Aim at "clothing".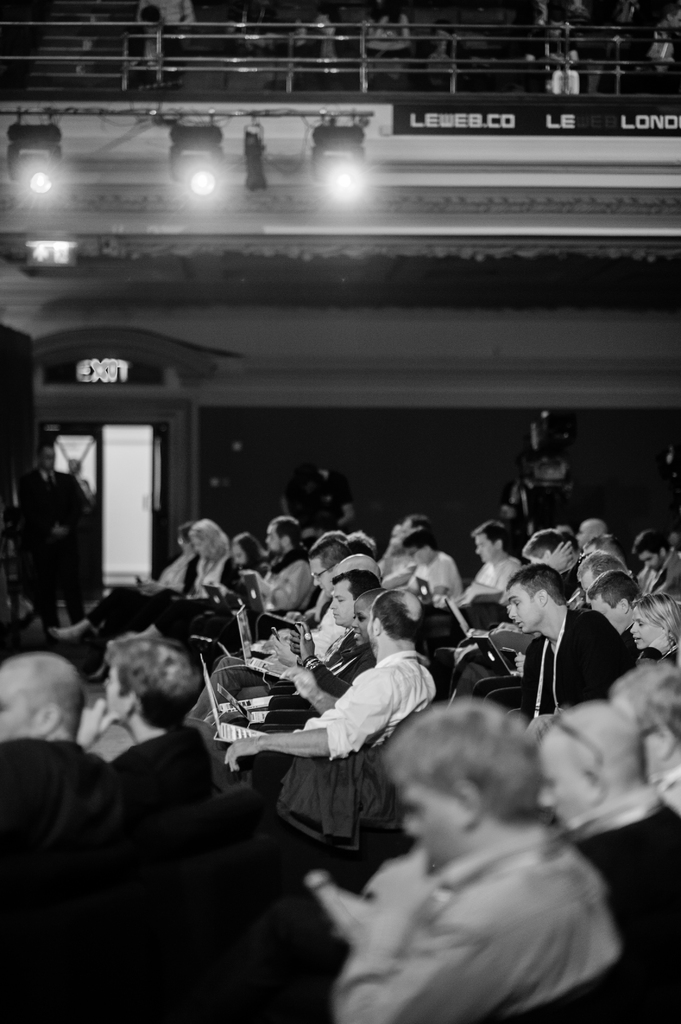
Aimed at rect(541, 809, 680, 1023).
